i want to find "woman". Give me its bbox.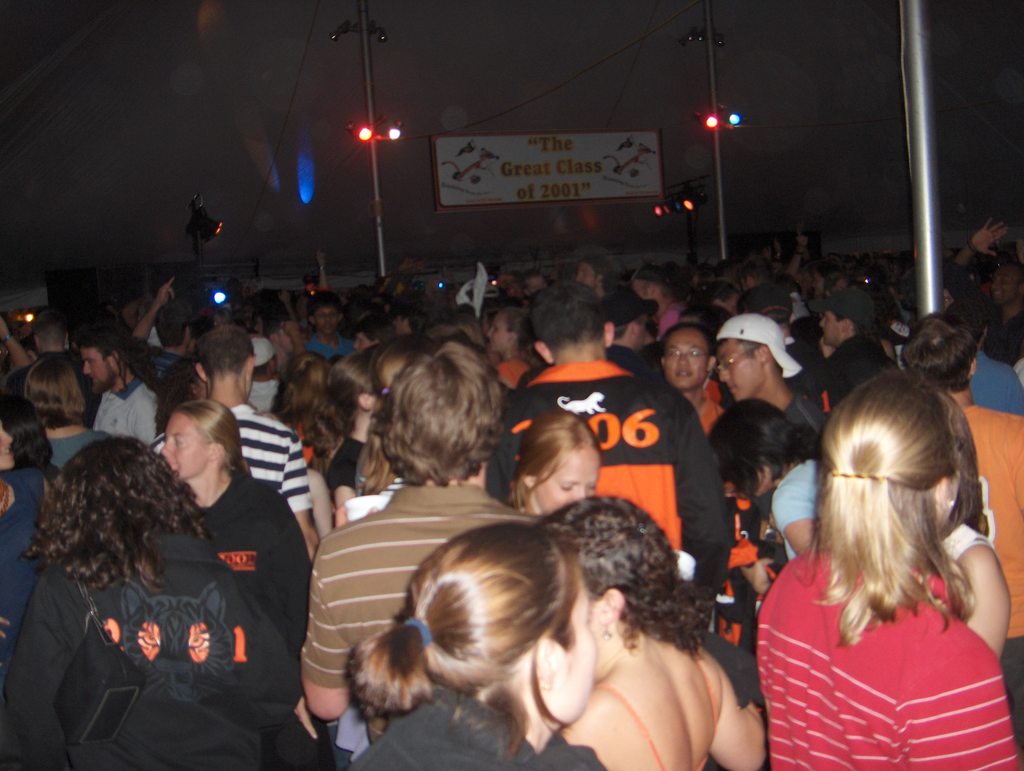
20, 353, 104, 471.
